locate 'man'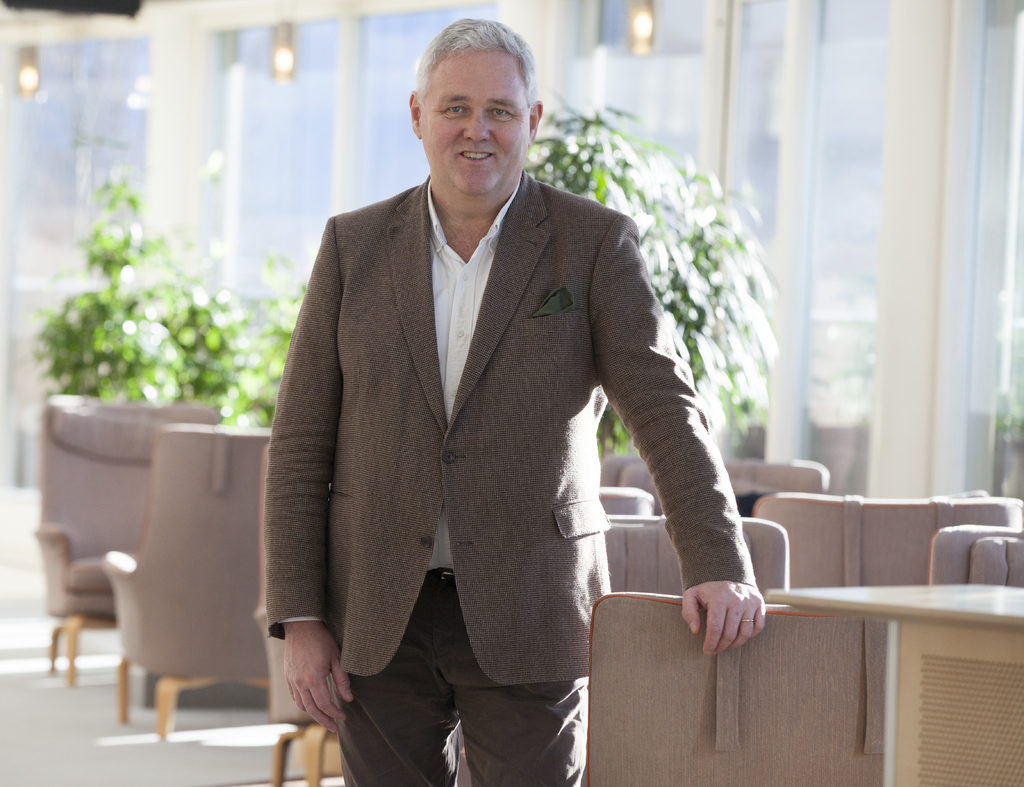
[254, 13, 766, 786]
